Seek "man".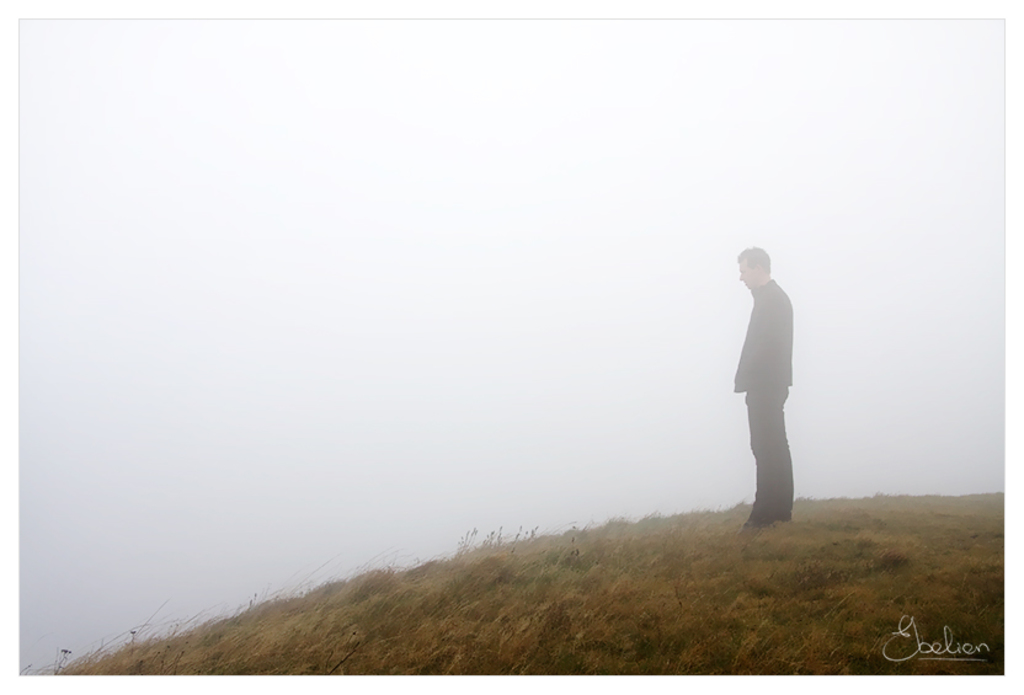
<bbox>720, 234, 814, 545</bbox>.
